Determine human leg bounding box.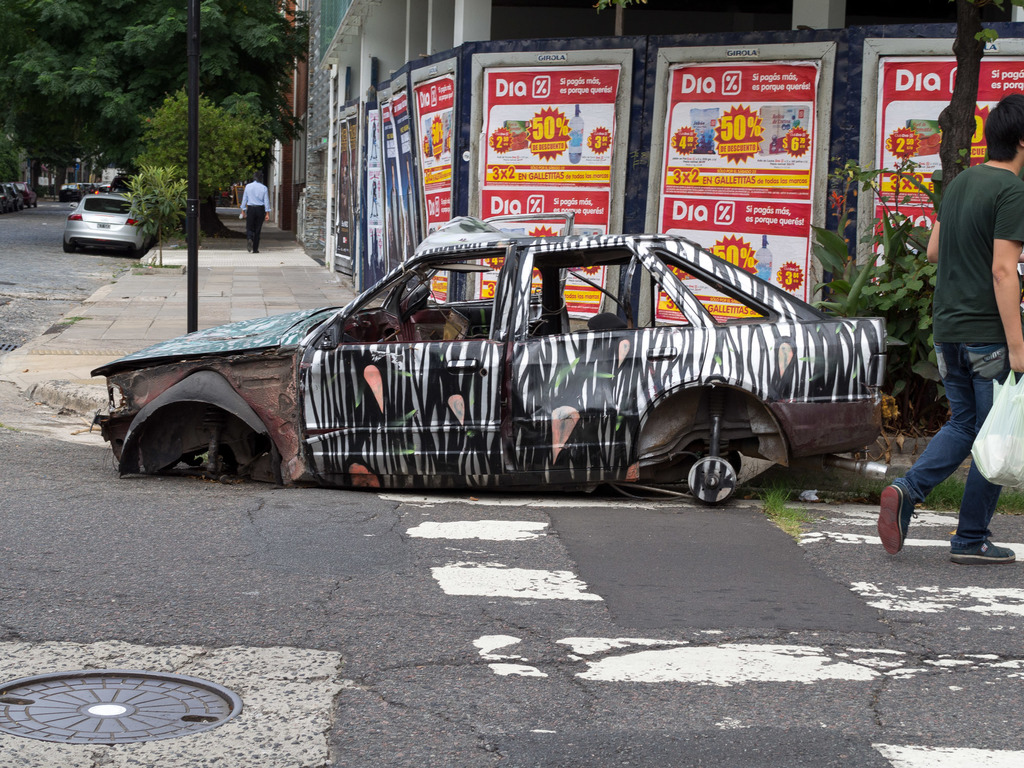
Determined: {"left": 877, "top": 311, "right": 979, "bottom": 556}.
